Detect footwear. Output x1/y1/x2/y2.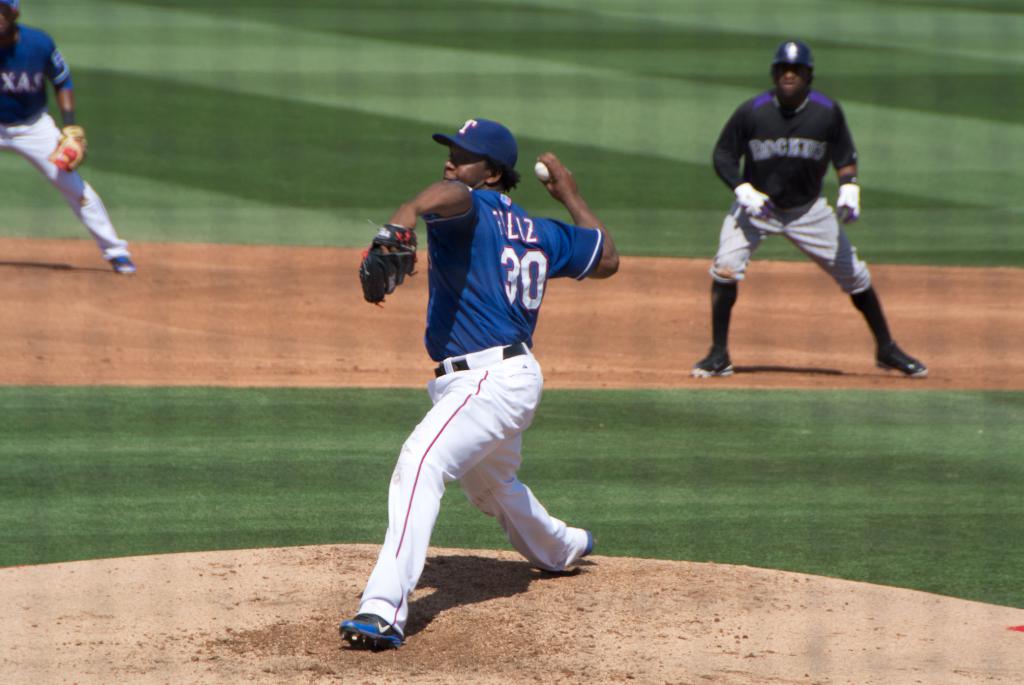
873/344/929/376.
